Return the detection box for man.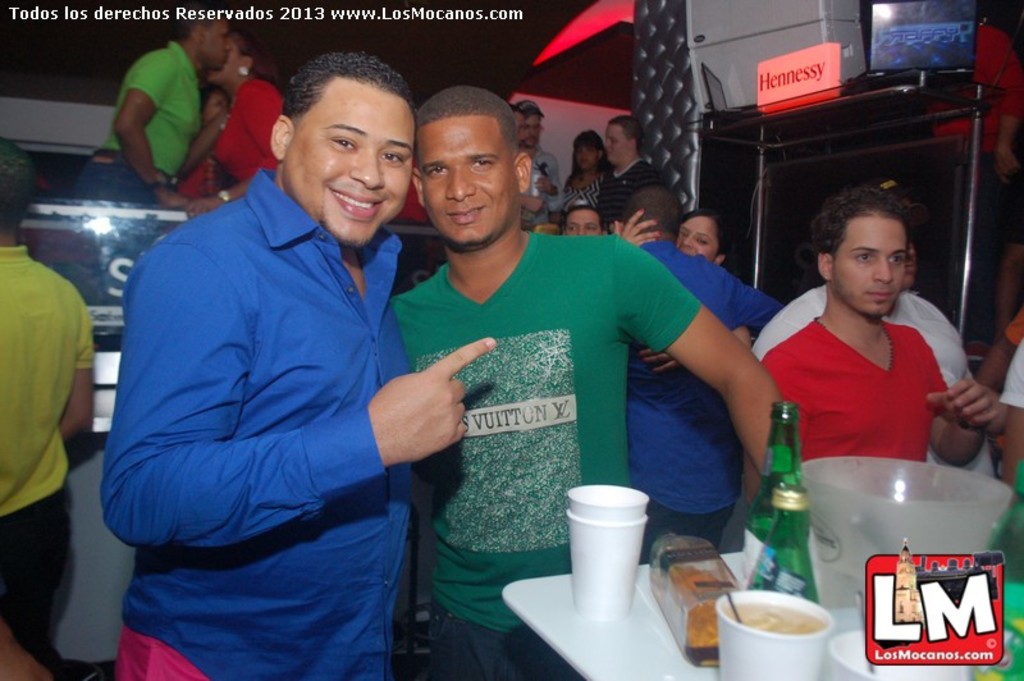
locate(553, 200, 605, 236).
